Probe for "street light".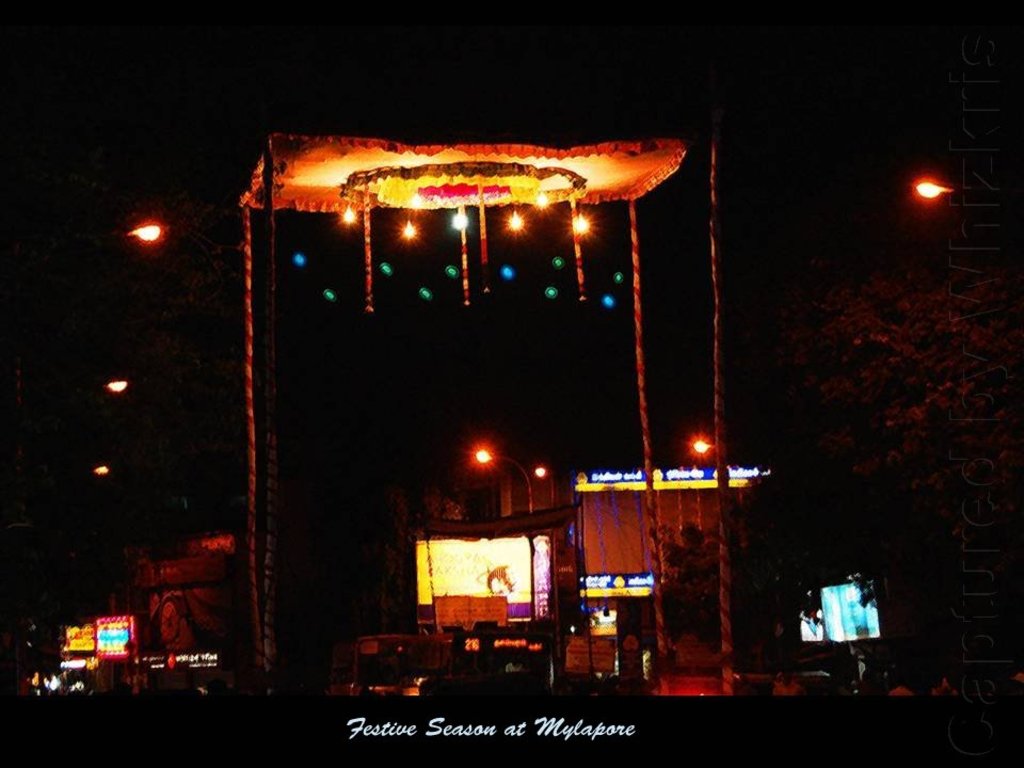
Probe result: (471,445,538,512).
